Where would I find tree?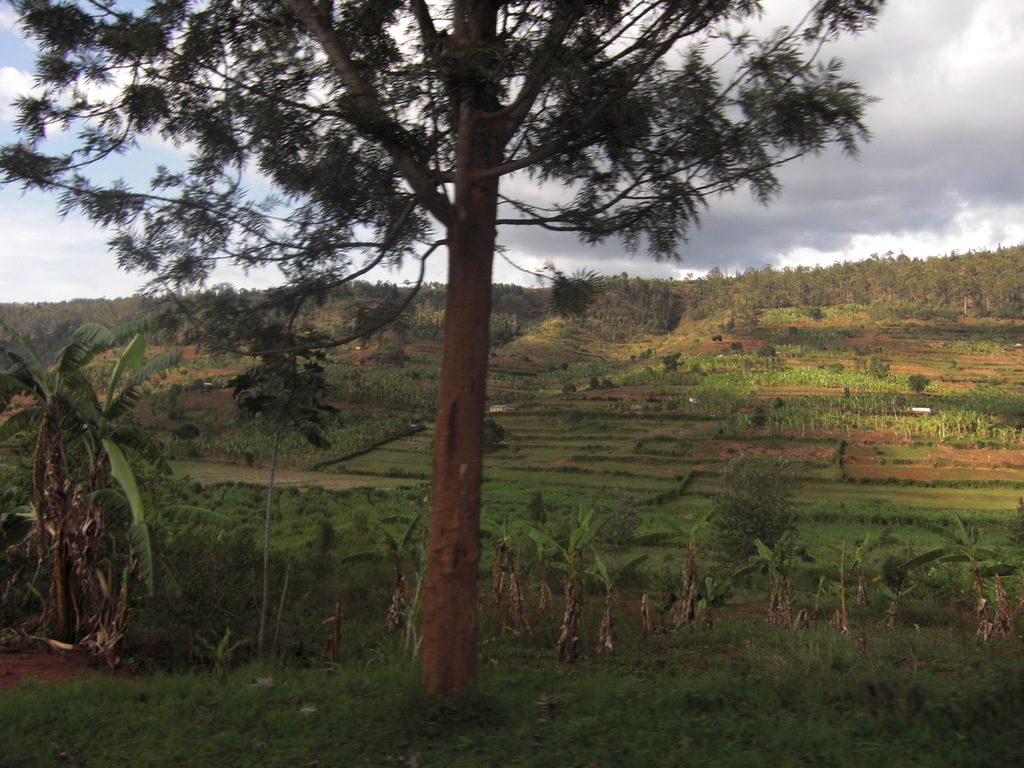
At rect(8, 28, 893, 625).
